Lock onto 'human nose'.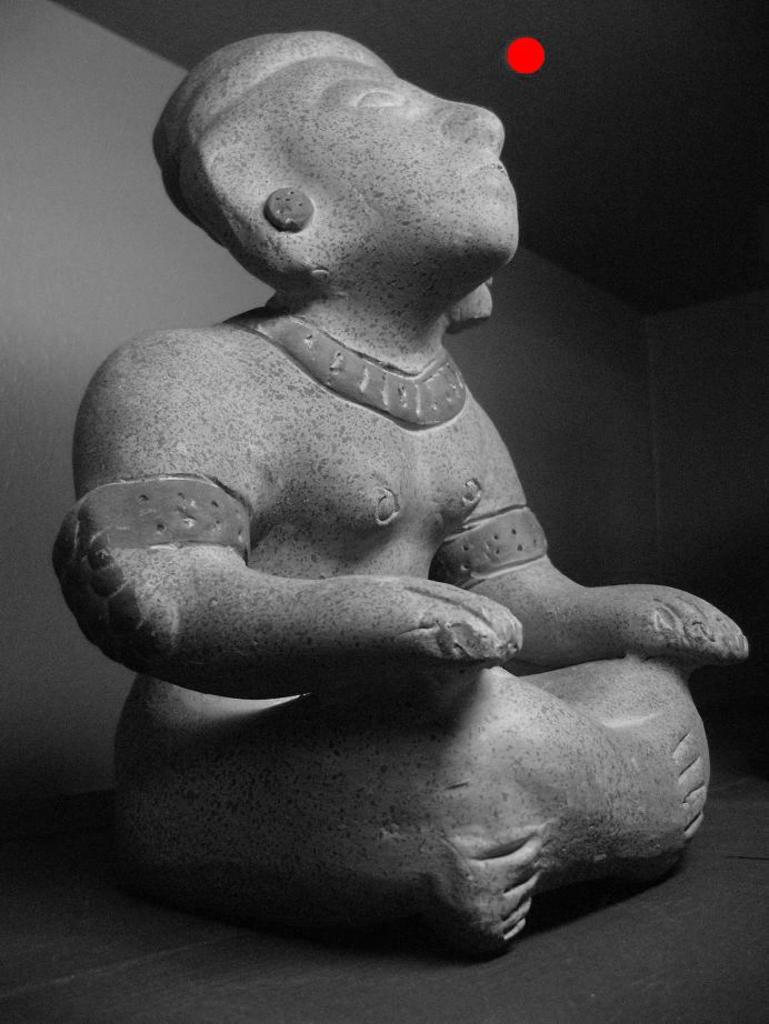
Locked: {"left": 438, "top": 98, "right": 500, "bottom": 149}.
